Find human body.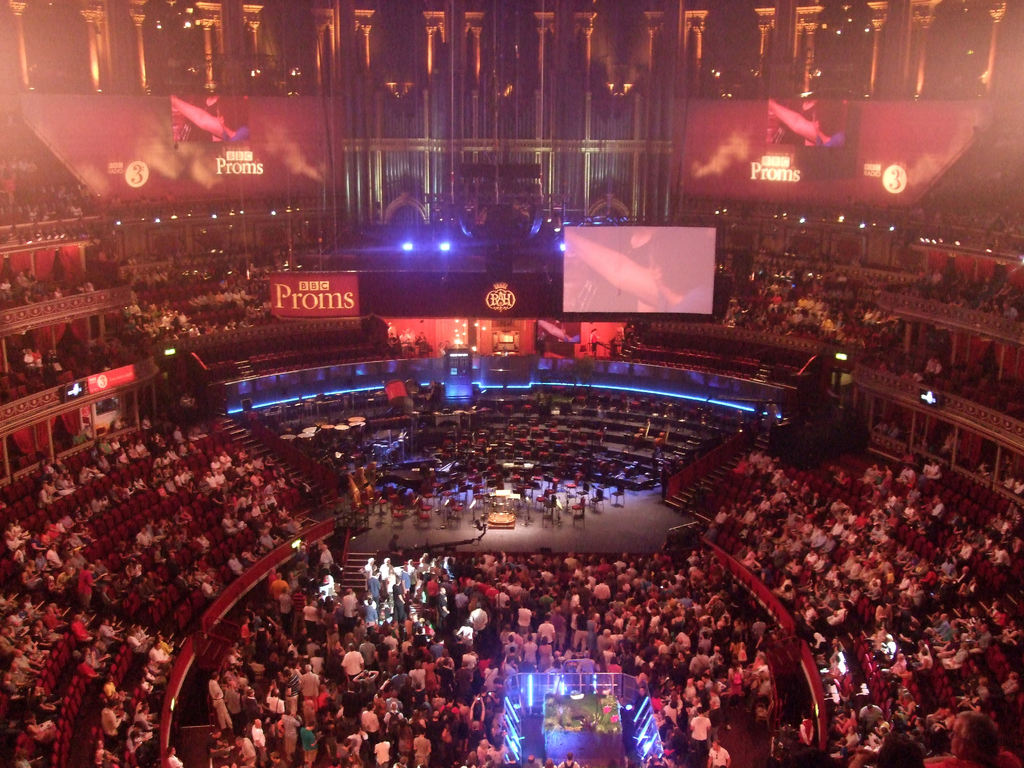
<box>559,749,577,767</box>.
